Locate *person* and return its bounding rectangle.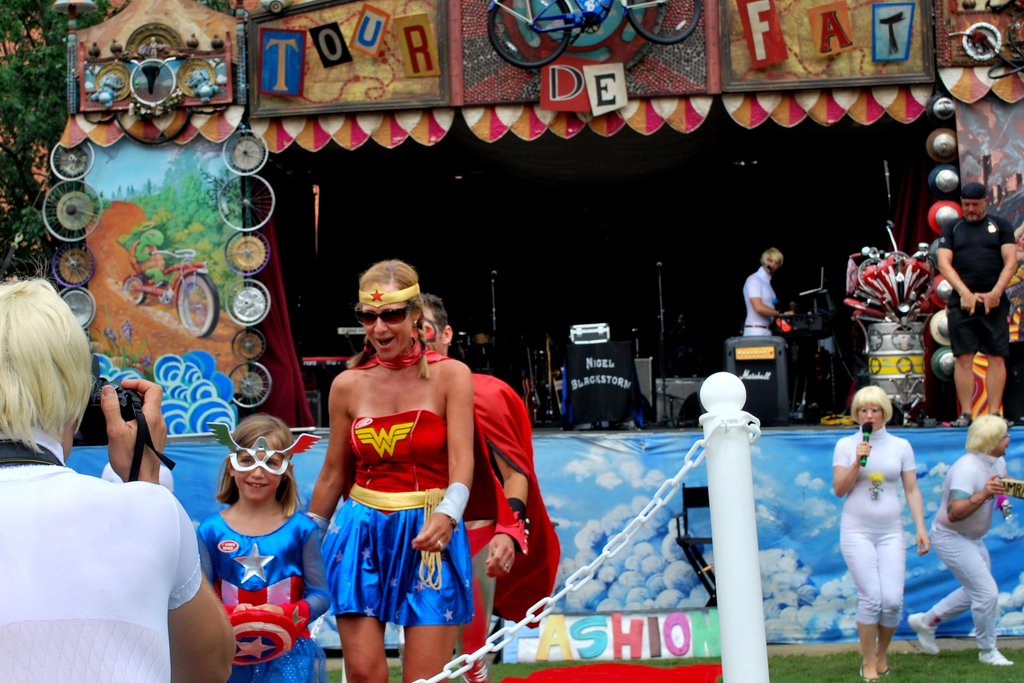
(left=833, top=386, right=930, bottom=682).
